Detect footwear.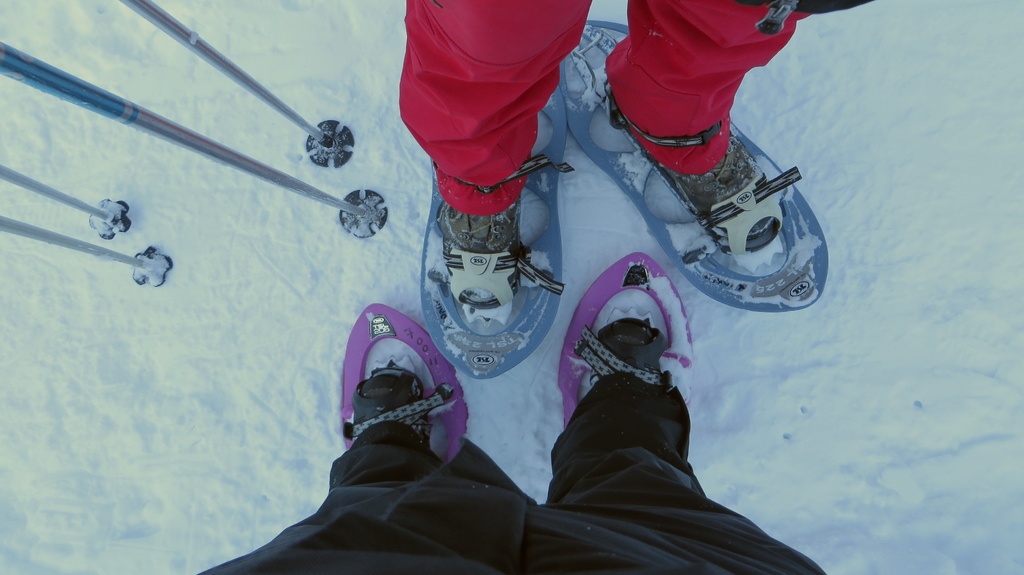
Detected at <region>330, 319, 457, 464</region>.
